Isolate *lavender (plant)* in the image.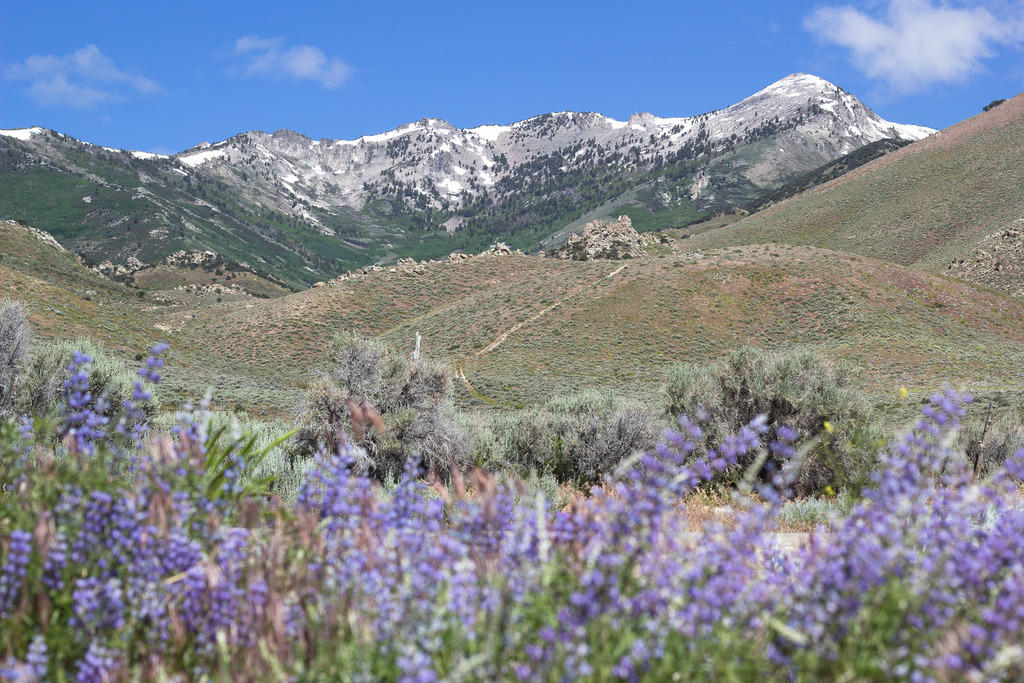
Isolated region: [x1=688, y1=422, x2=783, y2=507].
